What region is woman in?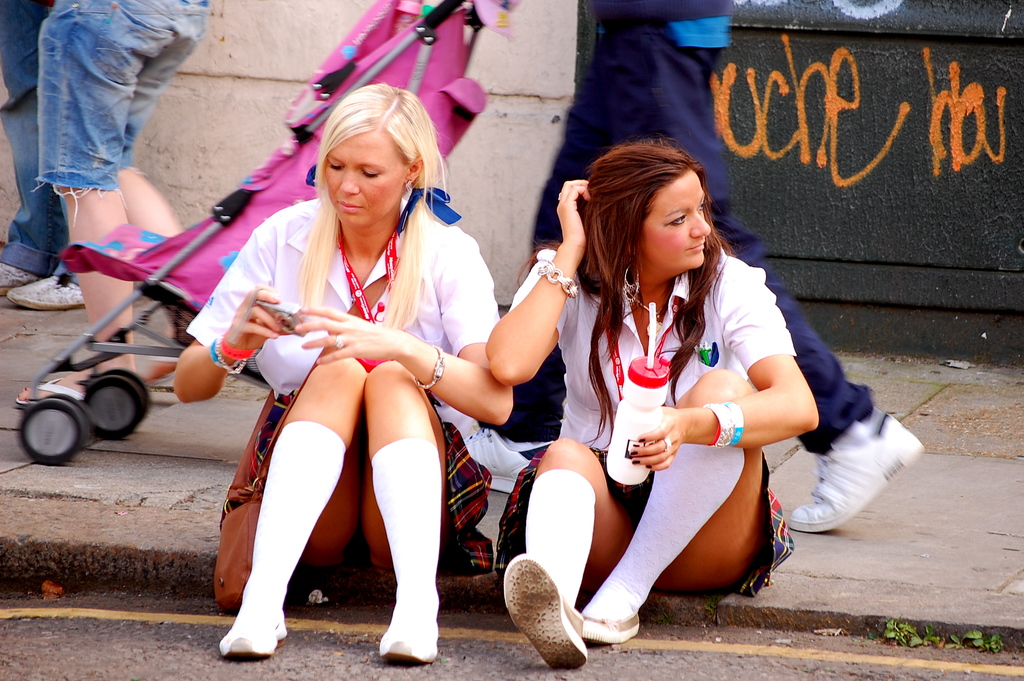
left=173, top=74, right=525, bottom=663.
